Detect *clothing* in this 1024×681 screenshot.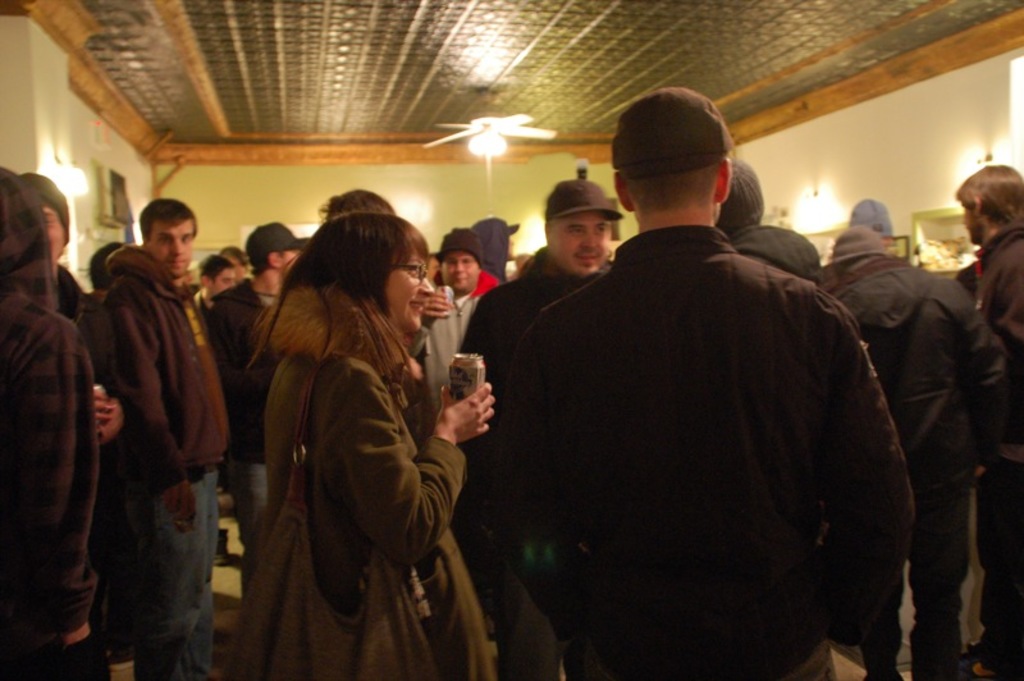
Detection: left=230, top=302, right=495, bottom=680.
